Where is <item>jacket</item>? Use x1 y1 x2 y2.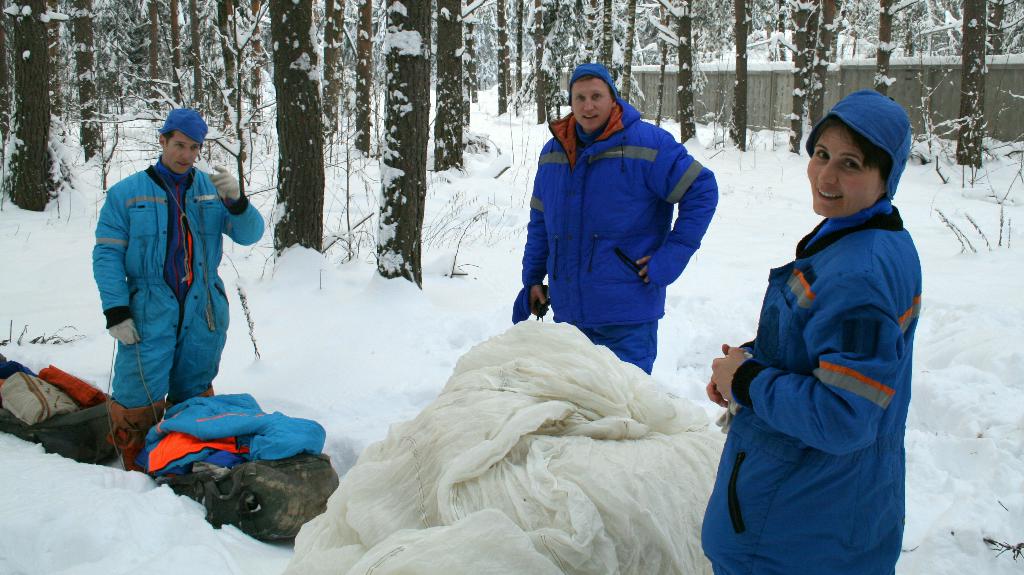
700 96 957 574.
